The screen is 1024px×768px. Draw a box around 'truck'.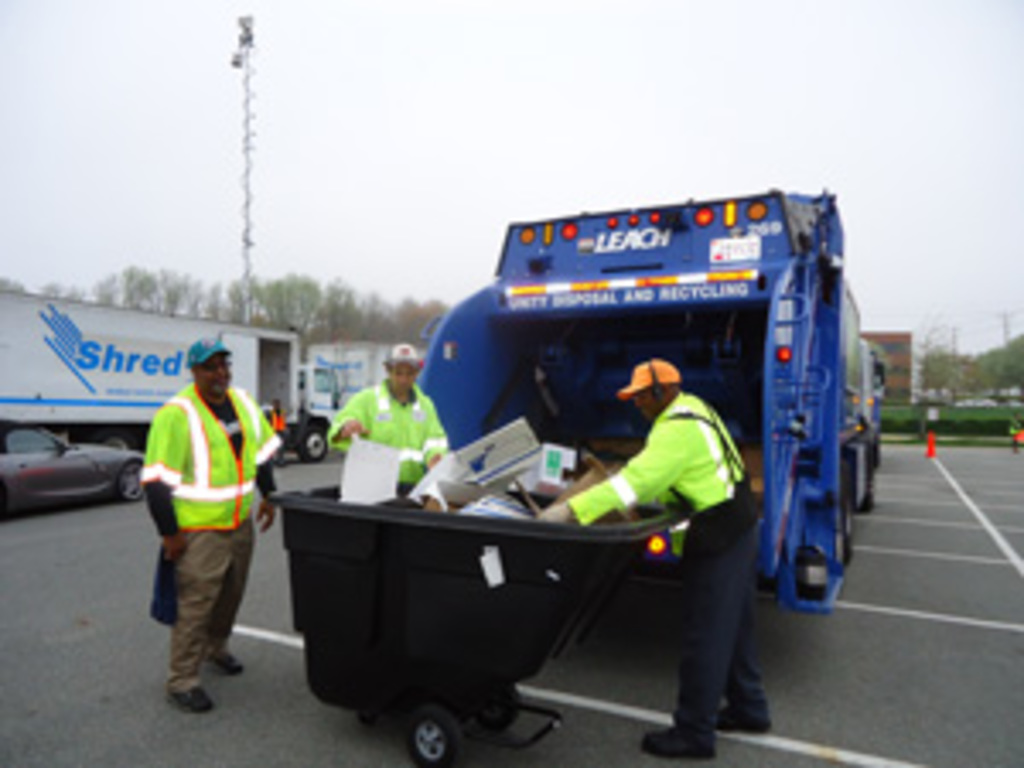
box(273, 311, 457, 433).
